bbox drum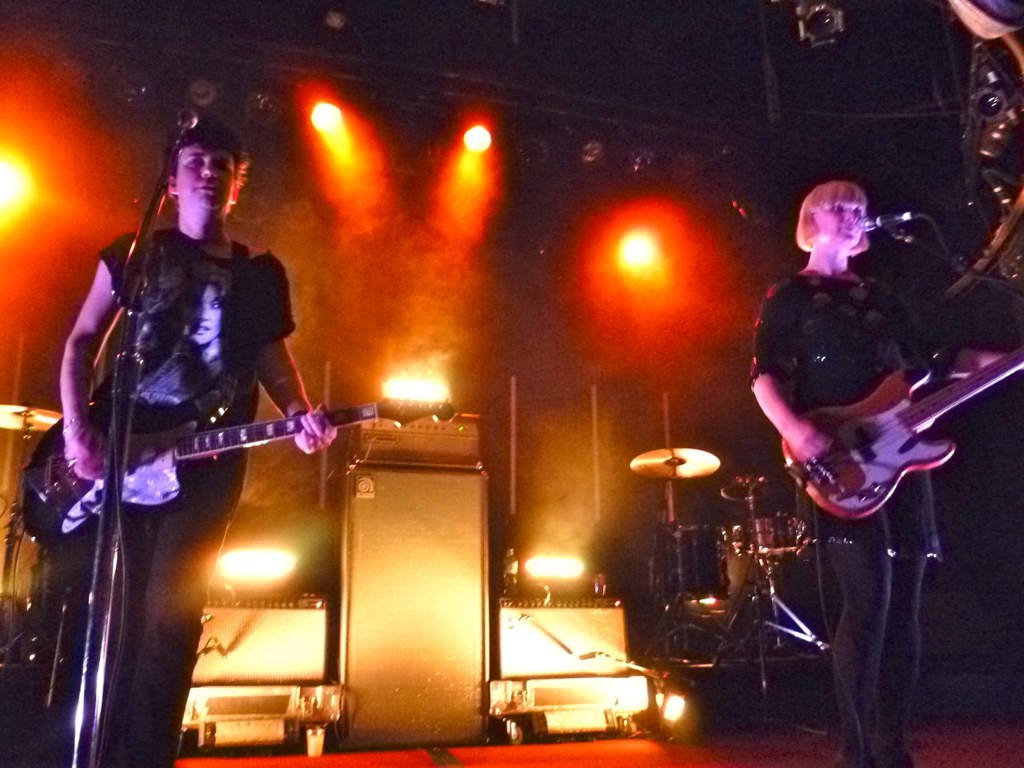
l=742, t=518, r=809, b=552
